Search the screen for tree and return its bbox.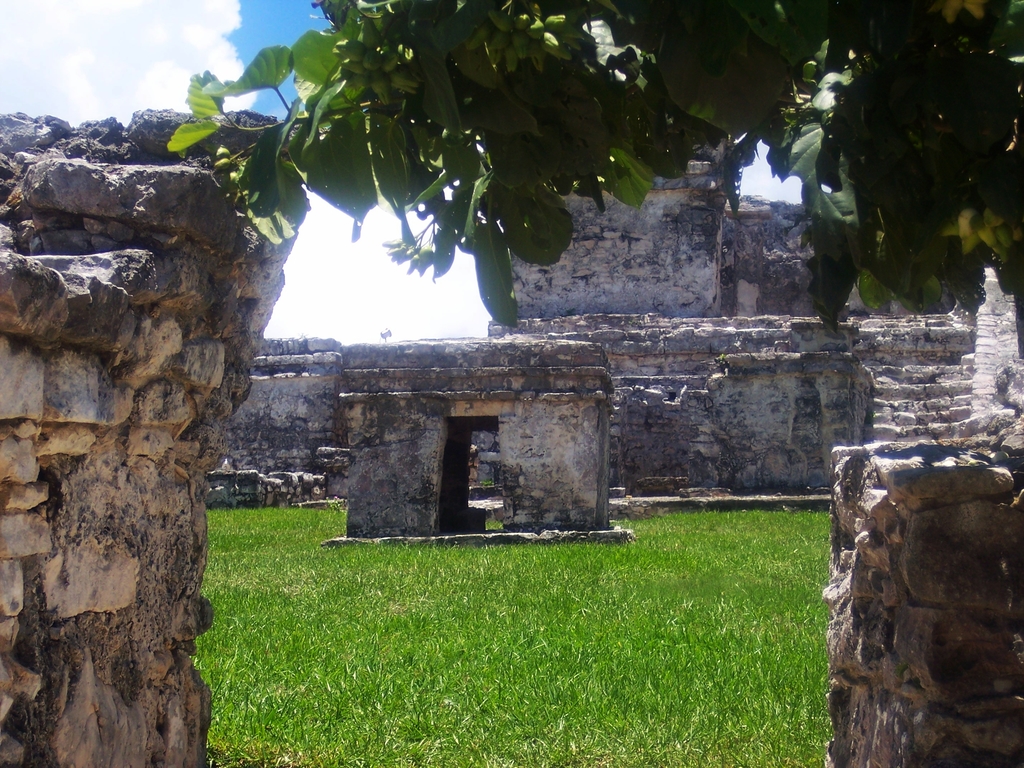
Found: (167,0,1023,361).
